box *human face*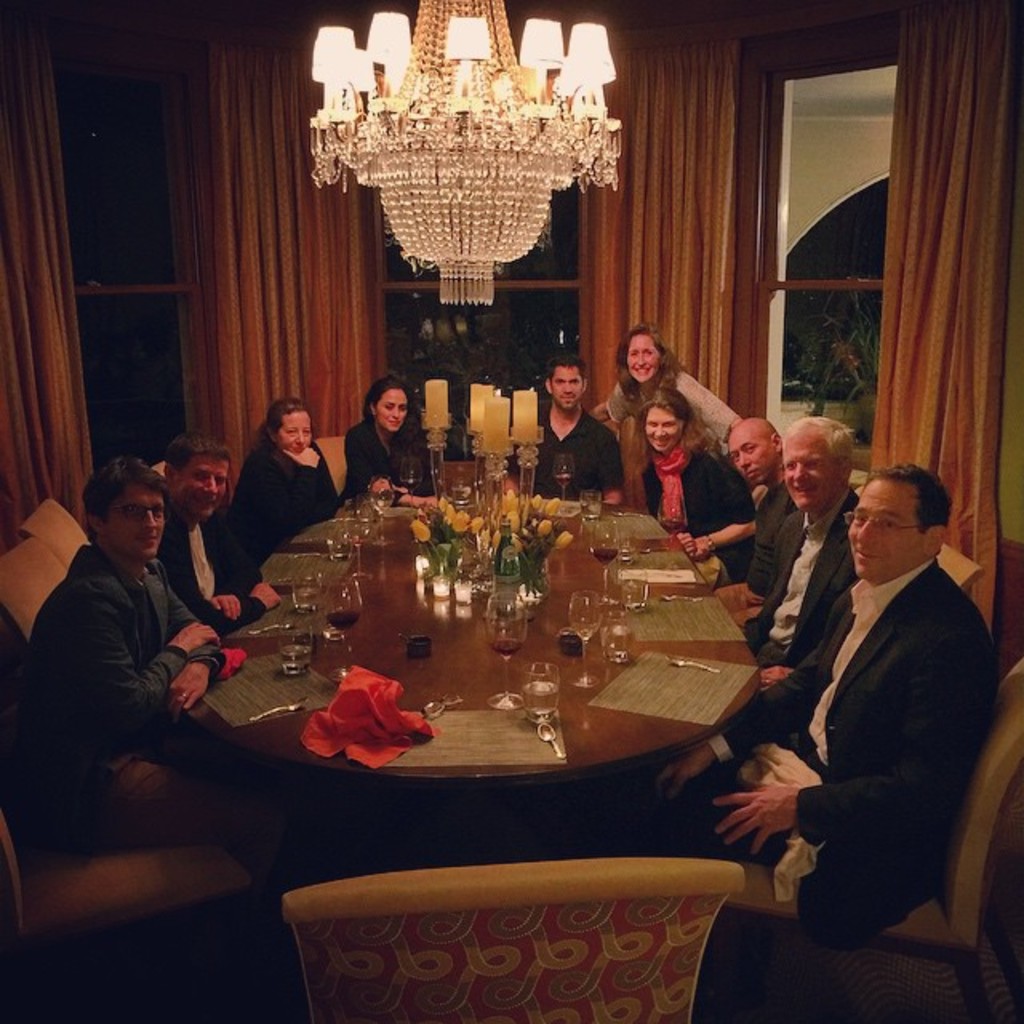
detection(629, 334, 656, 386)
